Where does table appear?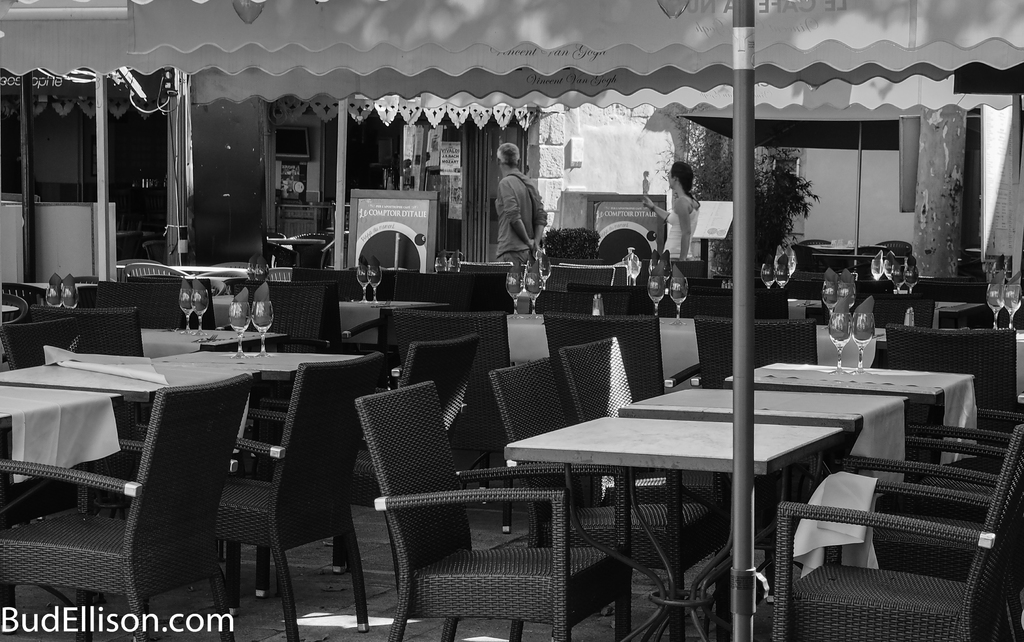
Appears at 506,414,840,641.
